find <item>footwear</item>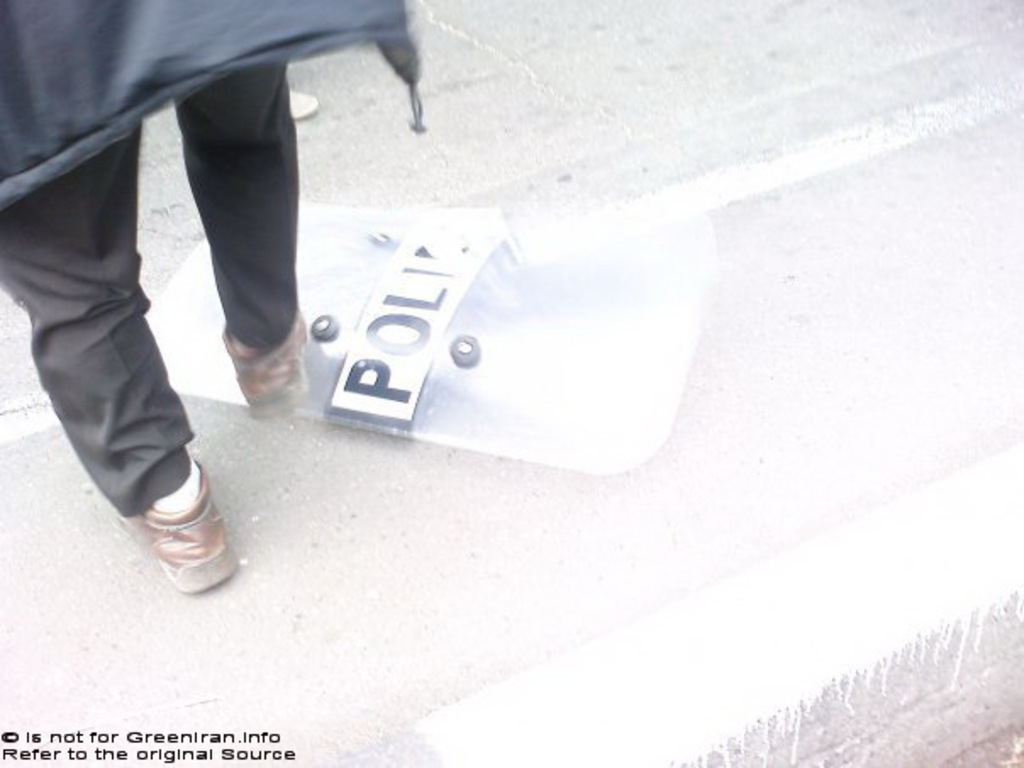
box(227, 303, 314, 414)
